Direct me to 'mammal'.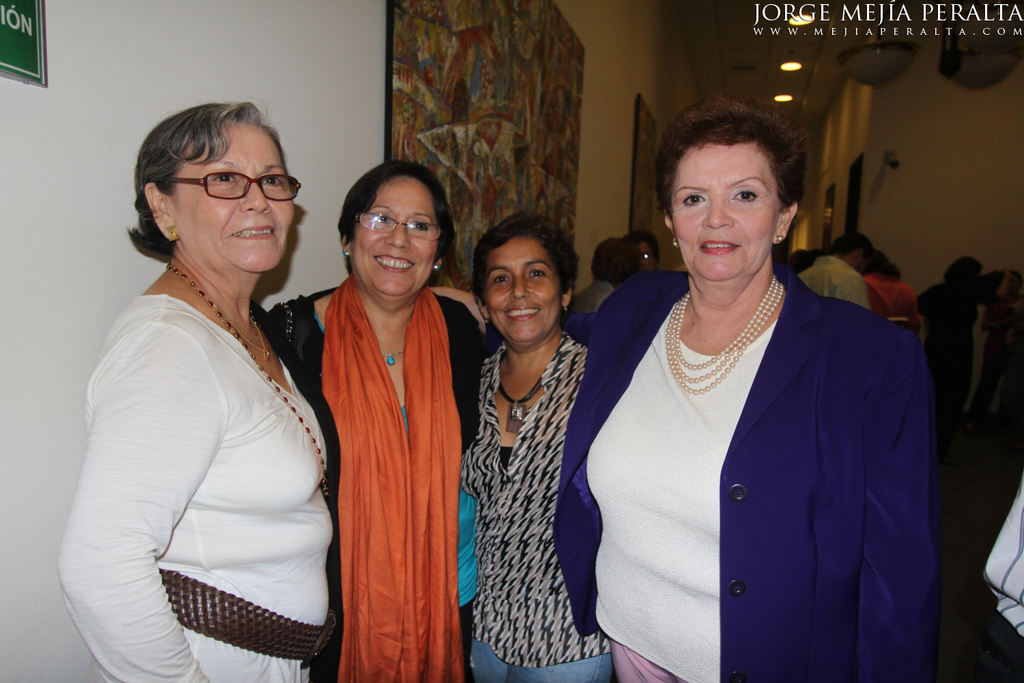
Direction: <box>567,236,634,312</box>.
